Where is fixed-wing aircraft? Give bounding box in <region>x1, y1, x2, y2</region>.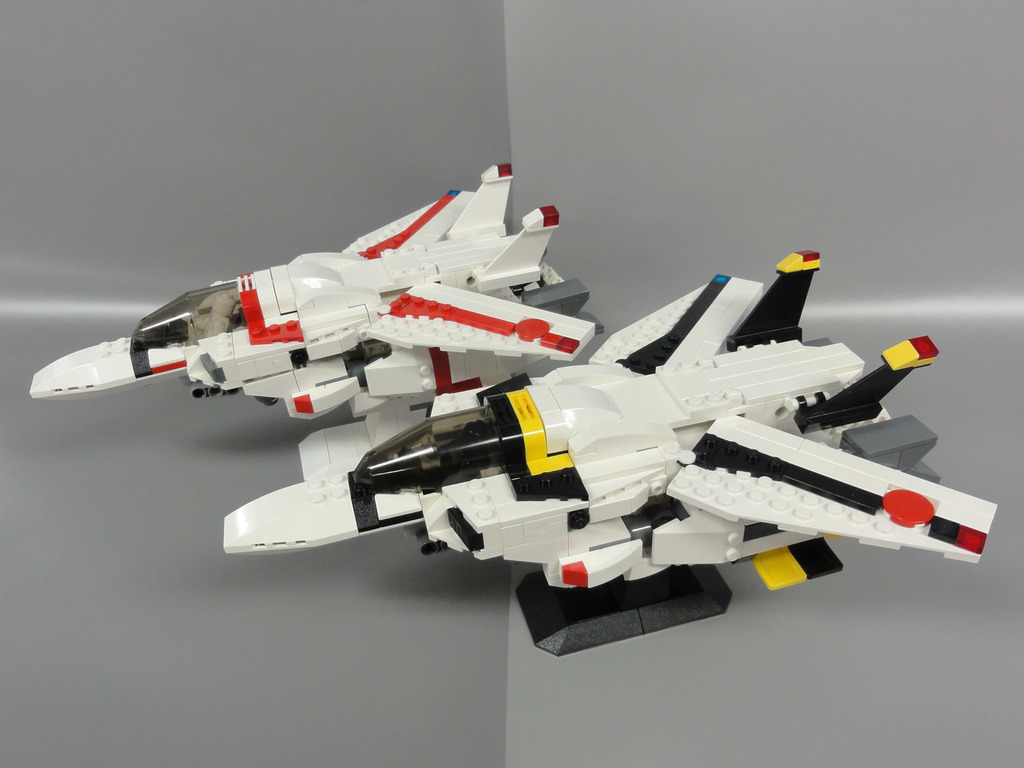
<region>33, 165, 610, 410</region>.
